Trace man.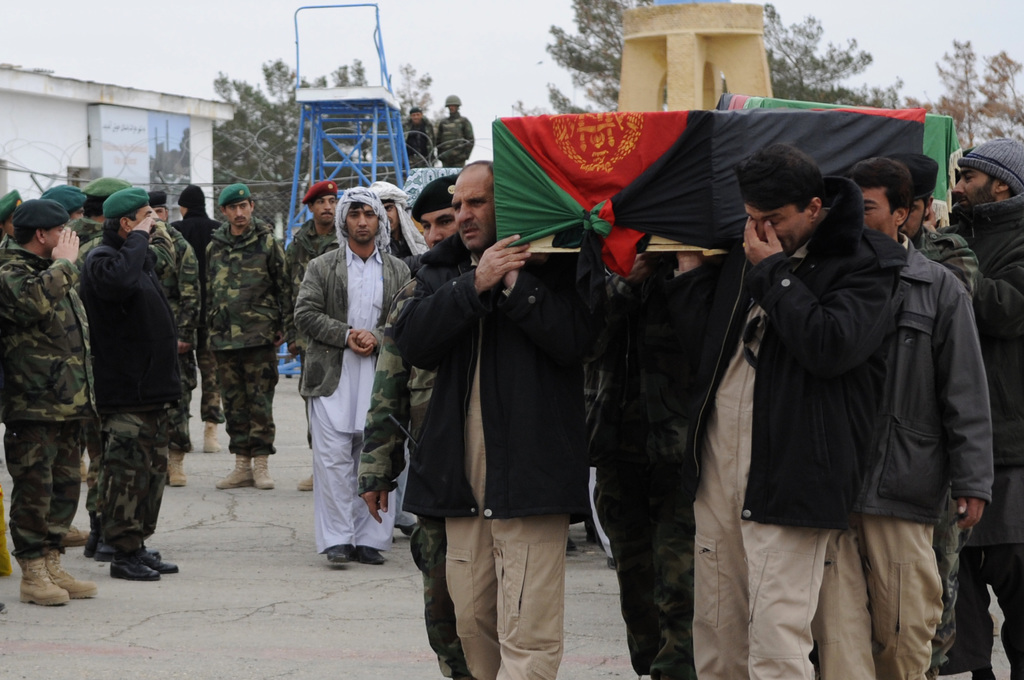
Traced to [left=289, top=181, right=342, bottom=492].
